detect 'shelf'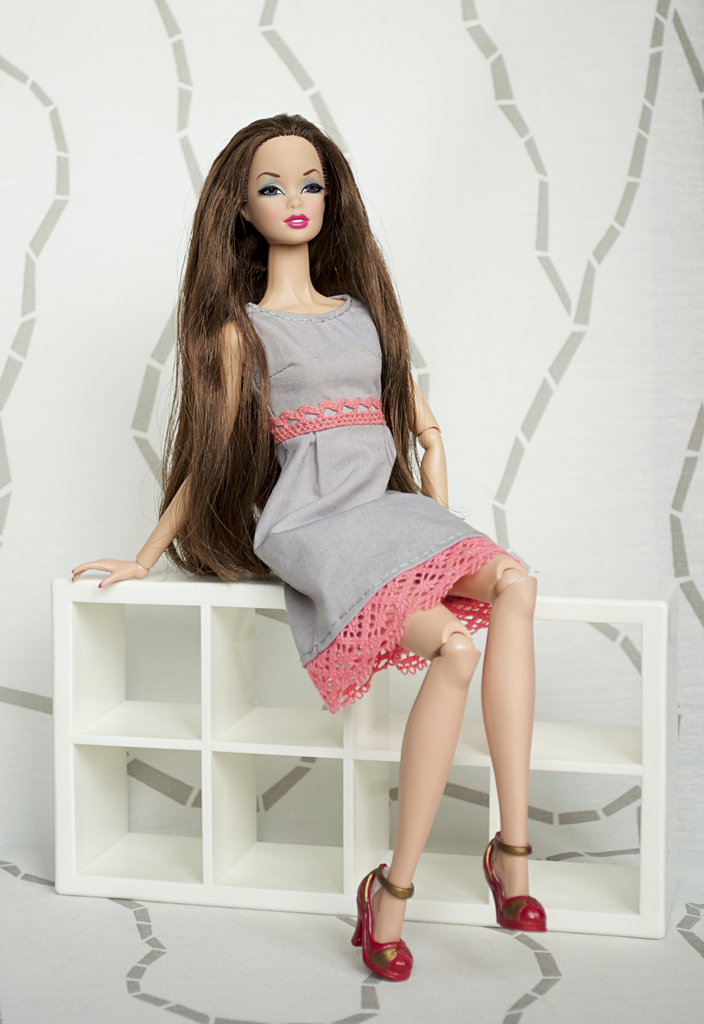
Rect(342, 759, 510, 925)
